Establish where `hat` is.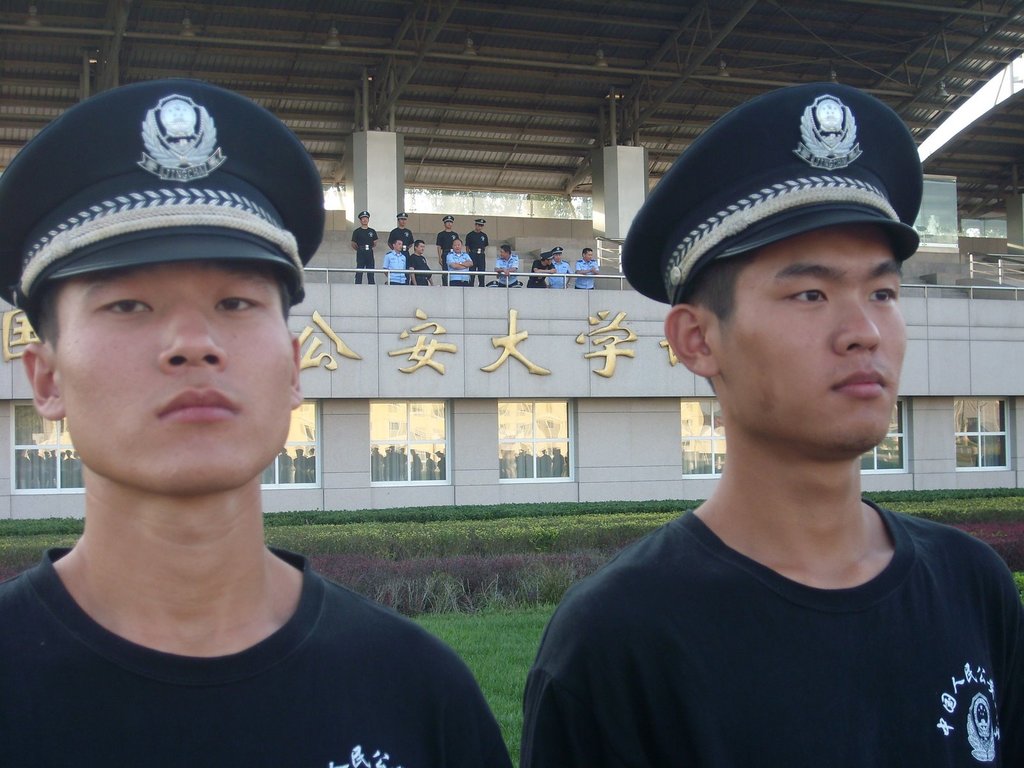
Established at l=619, t=83, r=922, b=308.
